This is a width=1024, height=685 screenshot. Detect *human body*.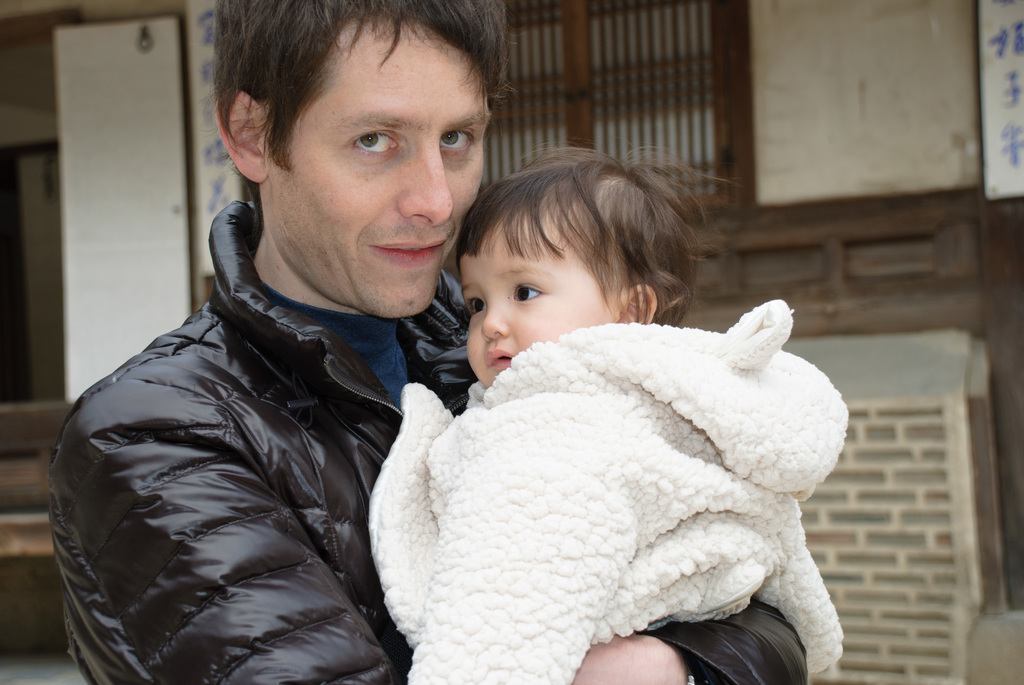
<box>40,0,806,684</box>.
